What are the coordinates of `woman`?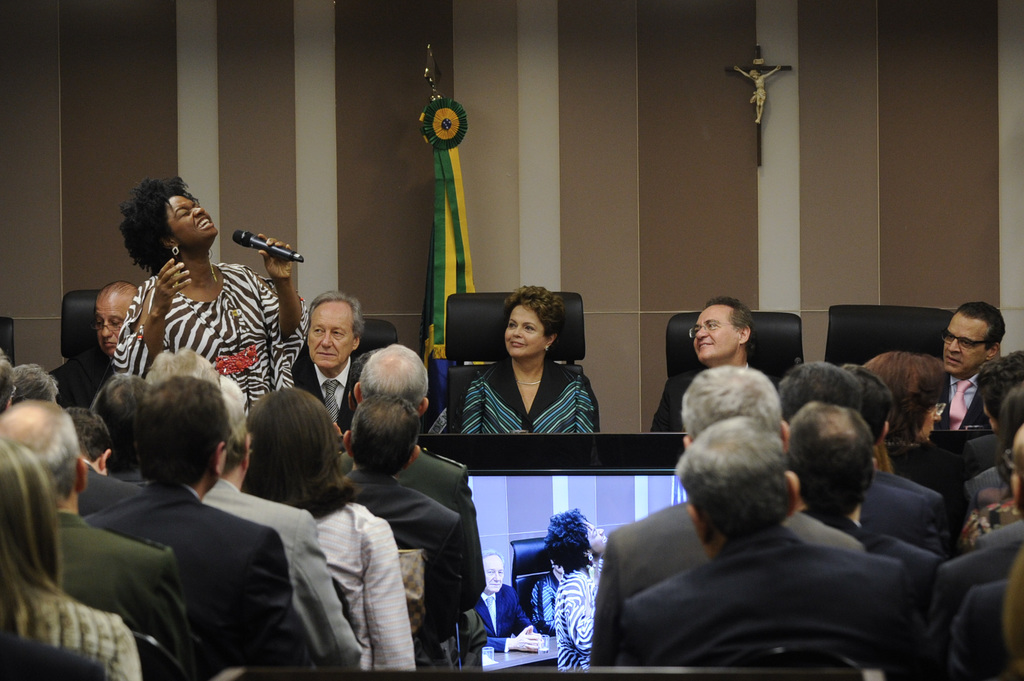
<box>537,506,617,670</box>.
